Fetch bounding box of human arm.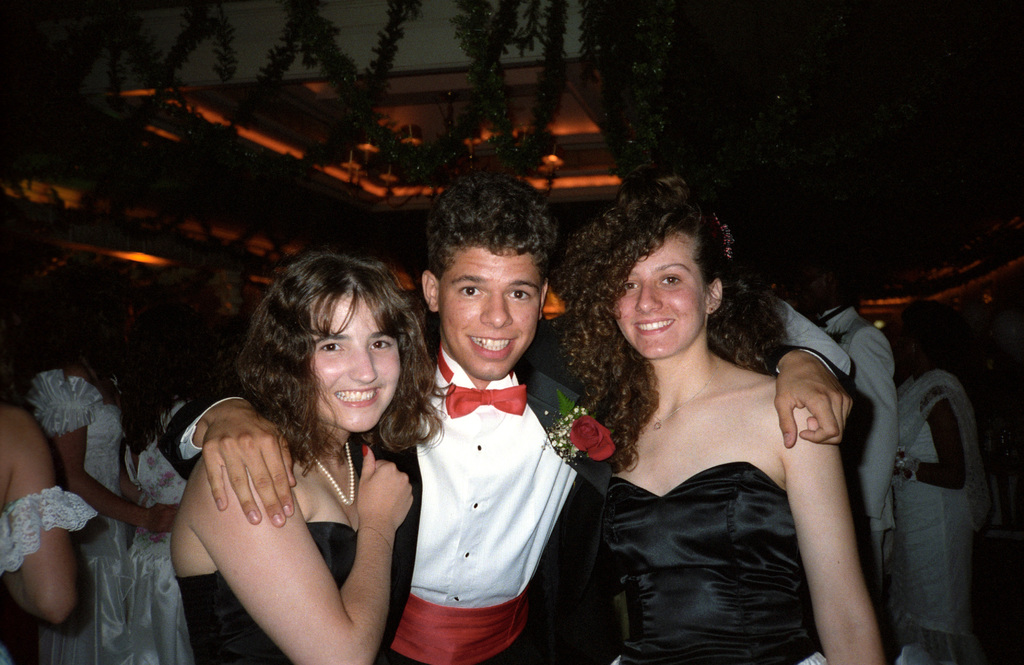
Bbox: [896, 387, 971, 496].
